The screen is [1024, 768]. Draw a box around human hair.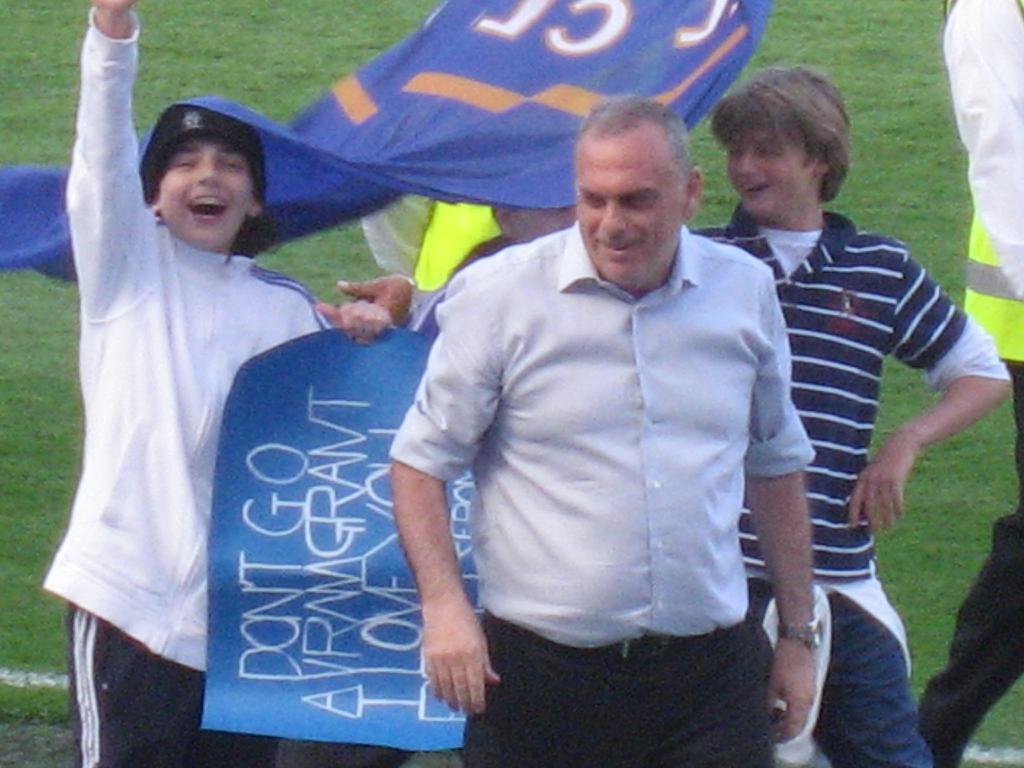
[578,97,694,188].
